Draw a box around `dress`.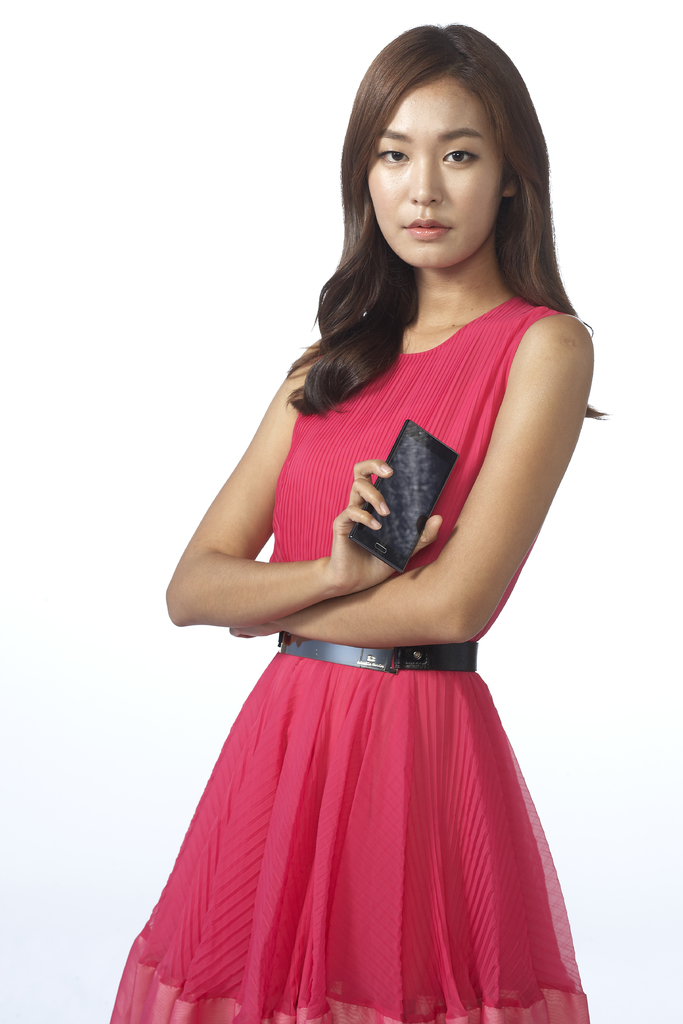
(x1=110, y1=294, x2=589, y2=1023).
